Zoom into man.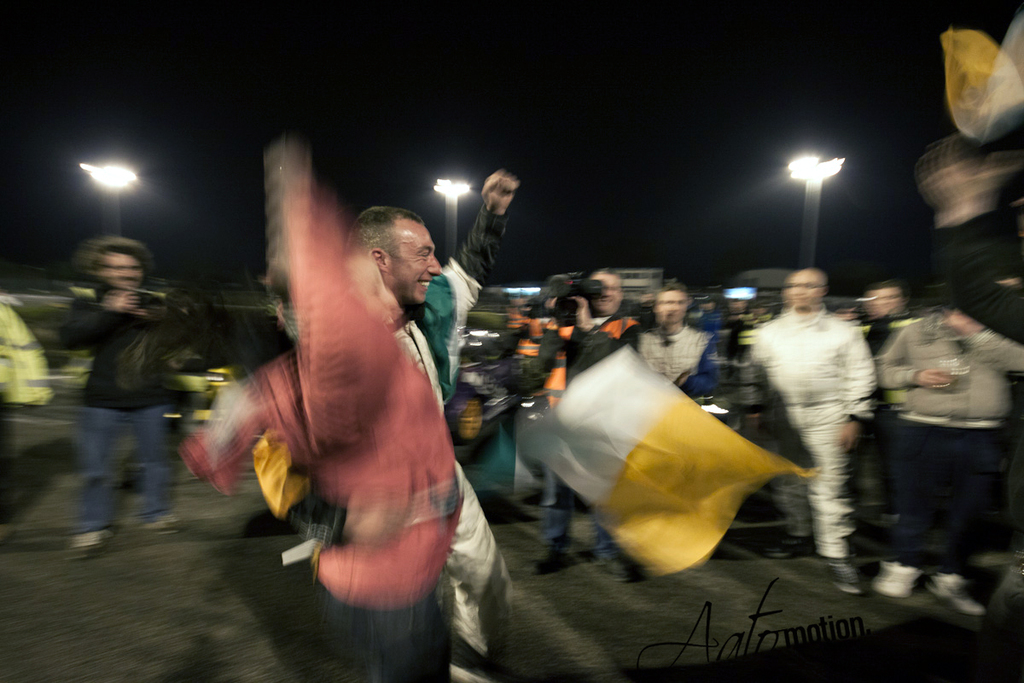
Zoom target: box(346, 166, 520, 682).
